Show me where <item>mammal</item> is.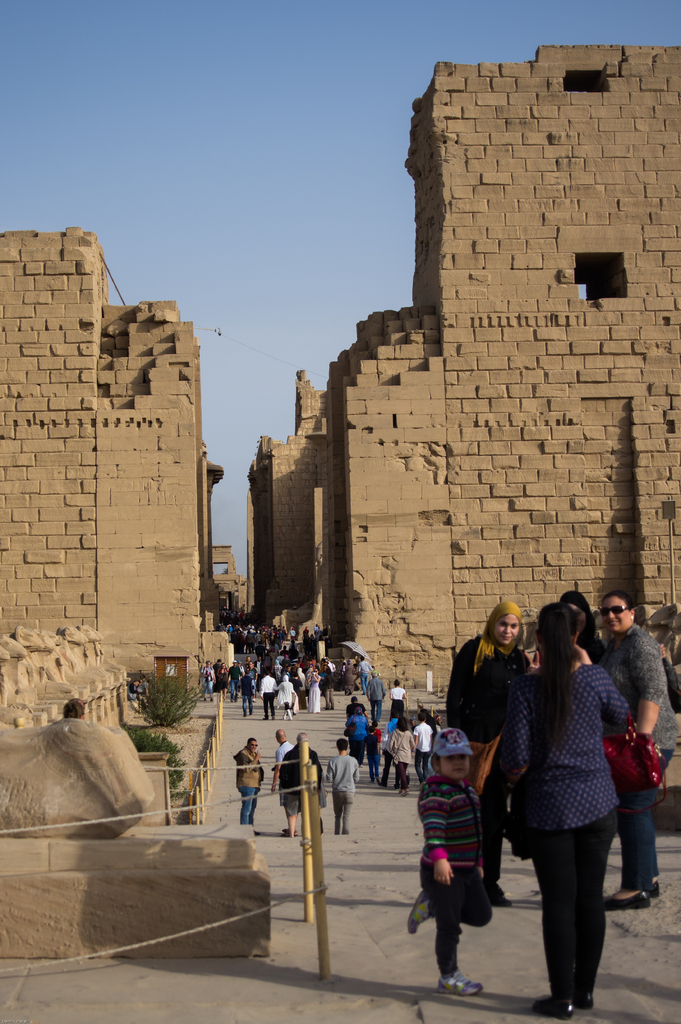
<item>mammal</item> is at BBox(389, 679, 405, 723).
